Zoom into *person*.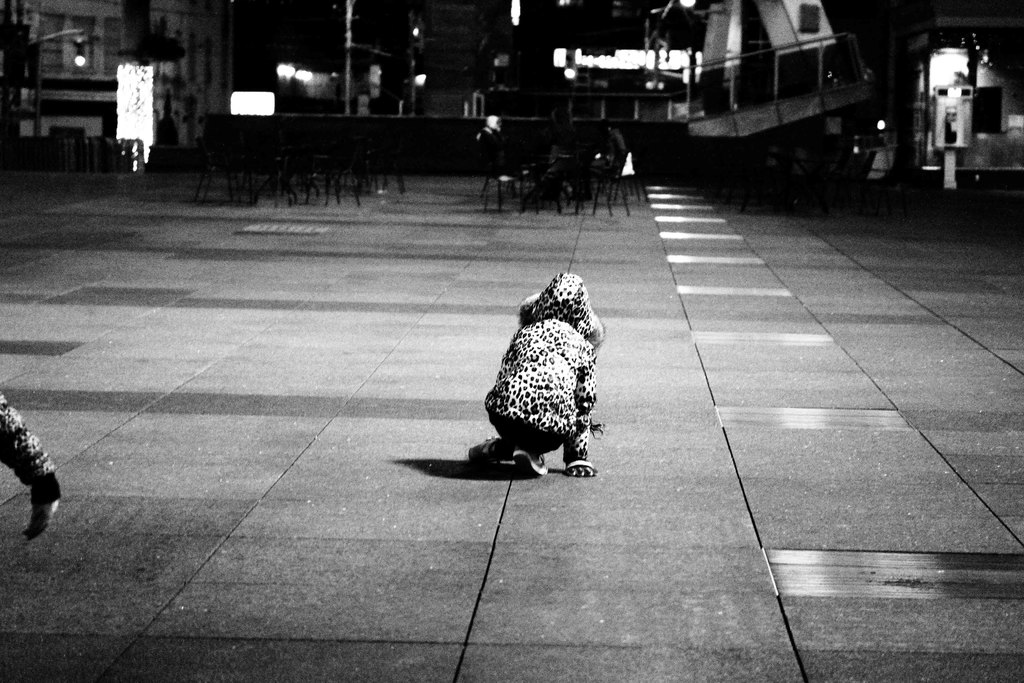
Zoom target: <box>467,270,600,475</box>.
